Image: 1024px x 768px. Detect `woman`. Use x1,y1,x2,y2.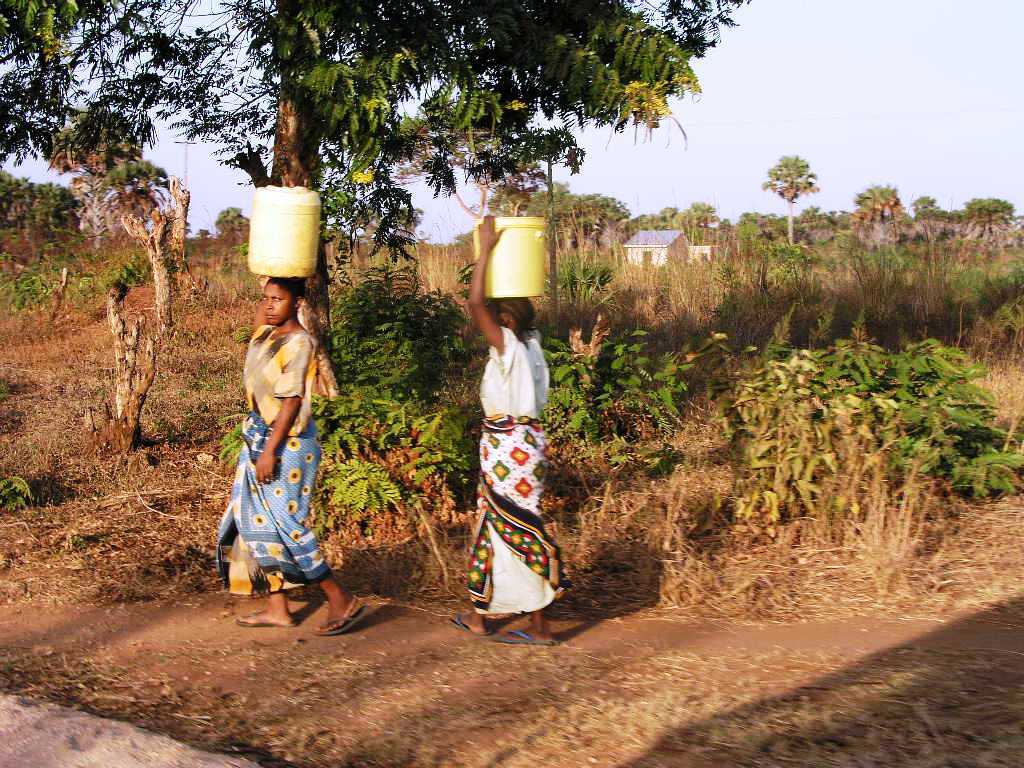
452,248,562,639.
